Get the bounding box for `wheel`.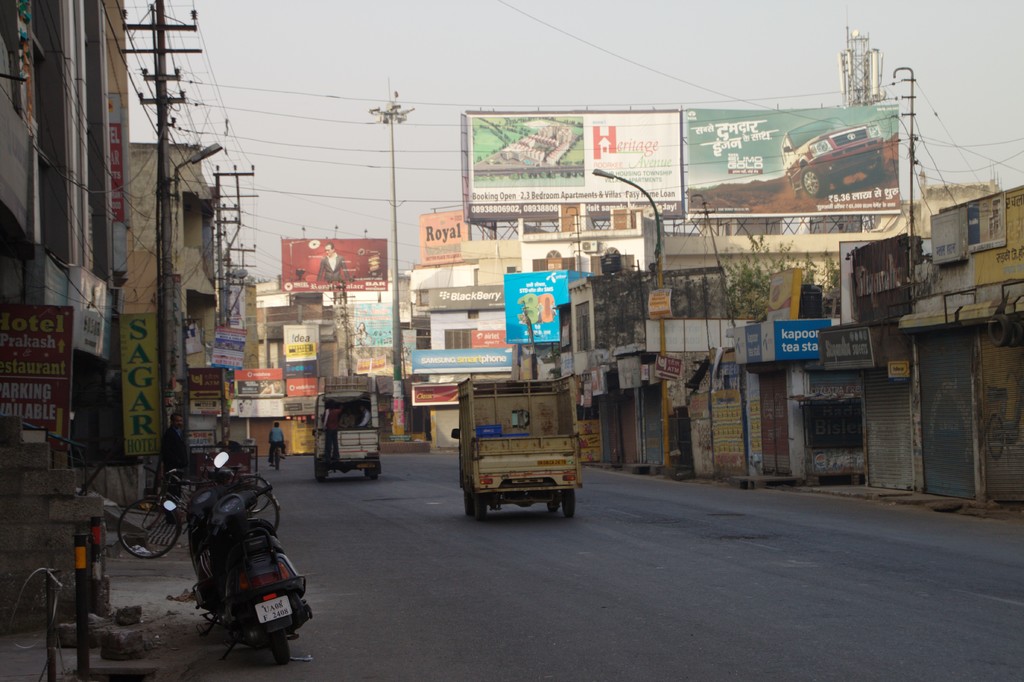
x1=114, y1=501, x2=182, y2=556.
